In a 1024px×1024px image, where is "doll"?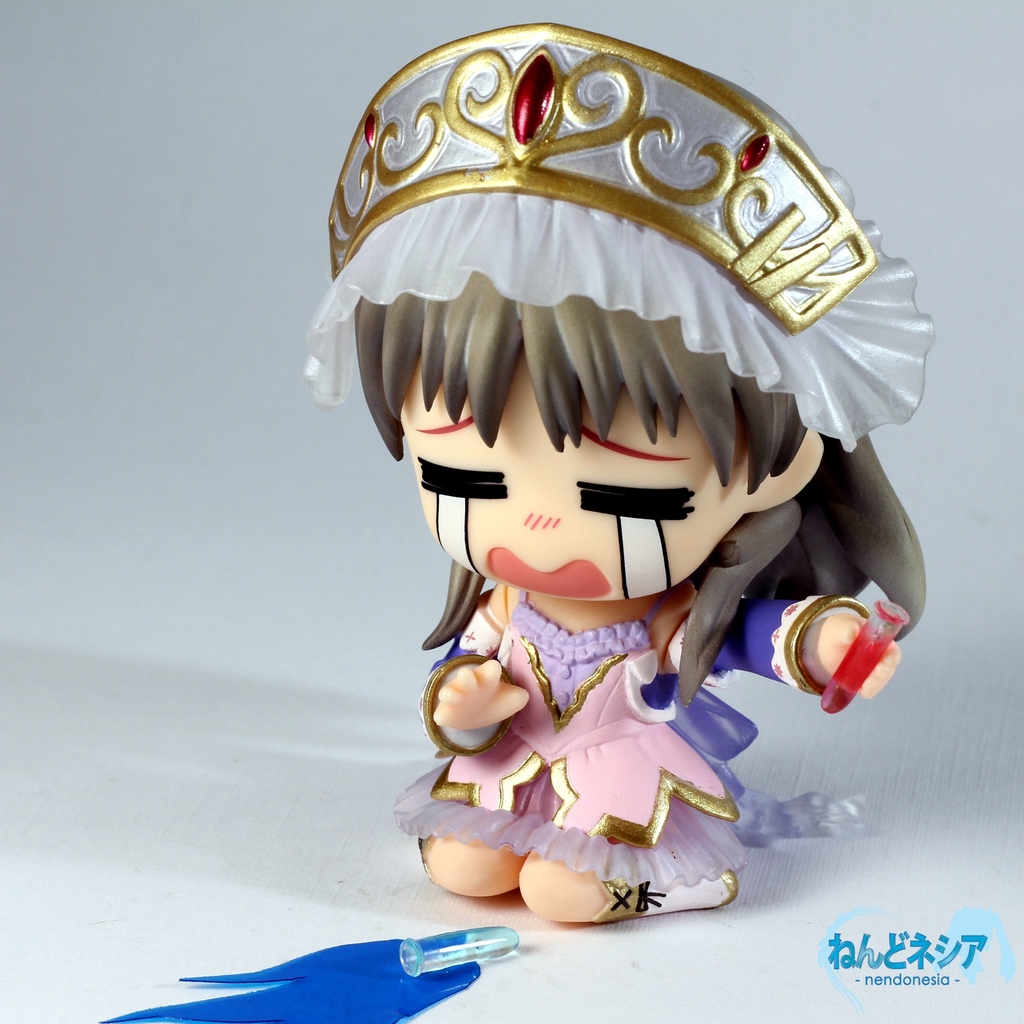
crop(295, 14, 937, 935).
